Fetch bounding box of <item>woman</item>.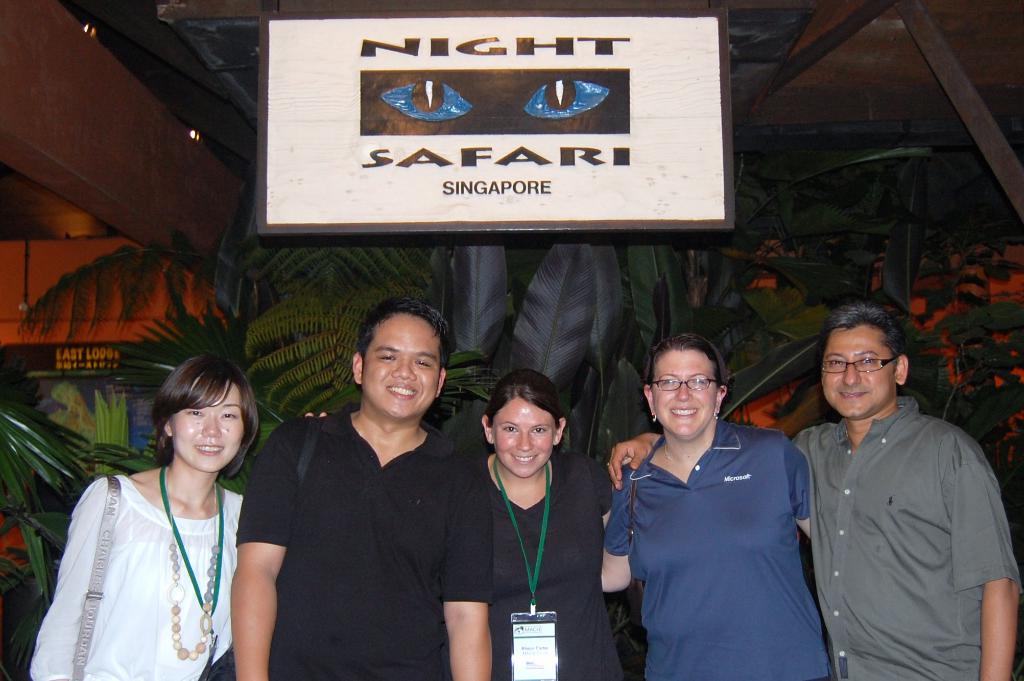
Bbox: 596, 336, 810, 680.
